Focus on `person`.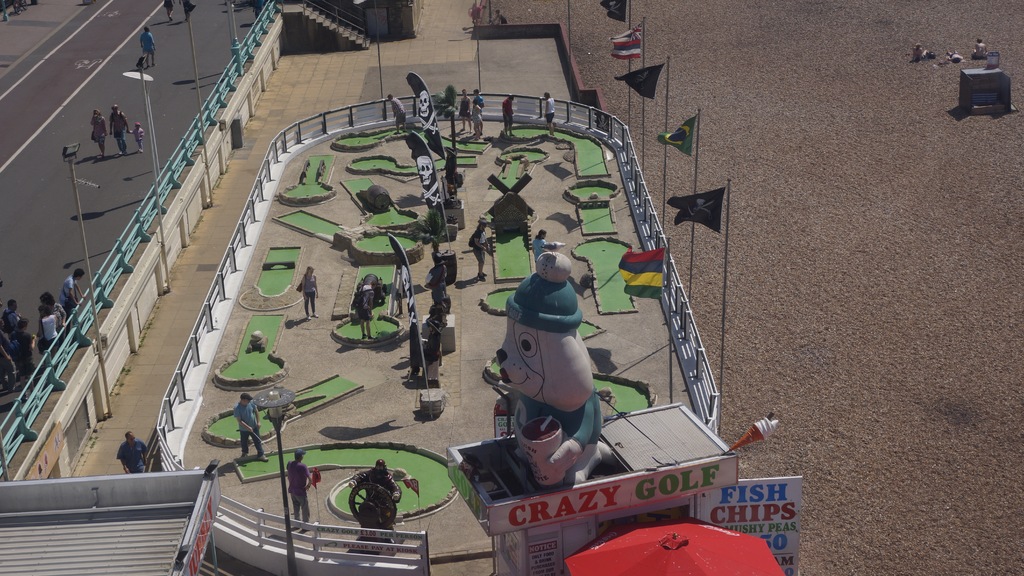
Focused at [x1=351, y1=283, x2=374, y2=343].
